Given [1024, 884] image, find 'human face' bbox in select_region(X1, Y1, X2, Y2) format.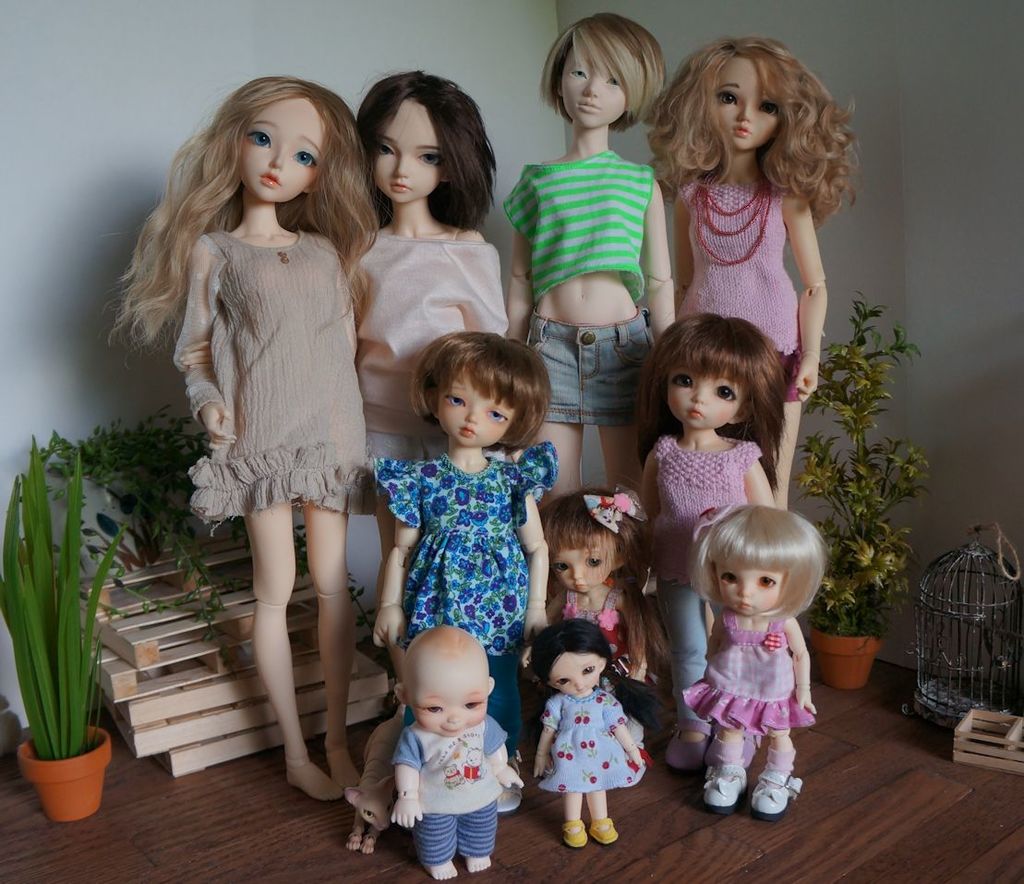
select_region(404, 659, 491, 727).
